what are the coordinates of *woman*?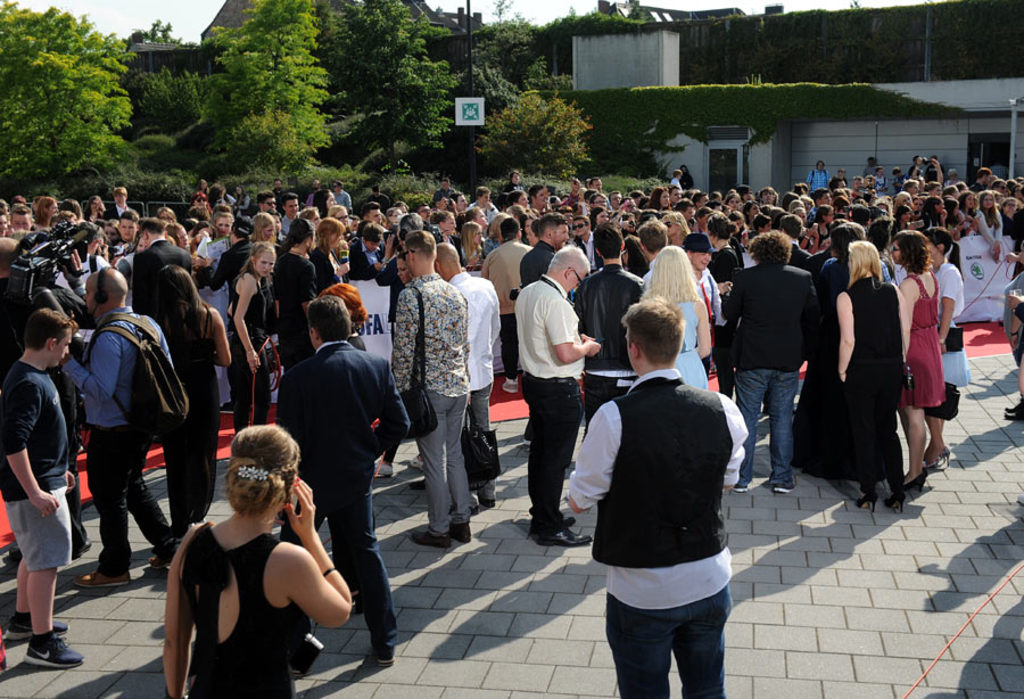
[899,233,961,493].
